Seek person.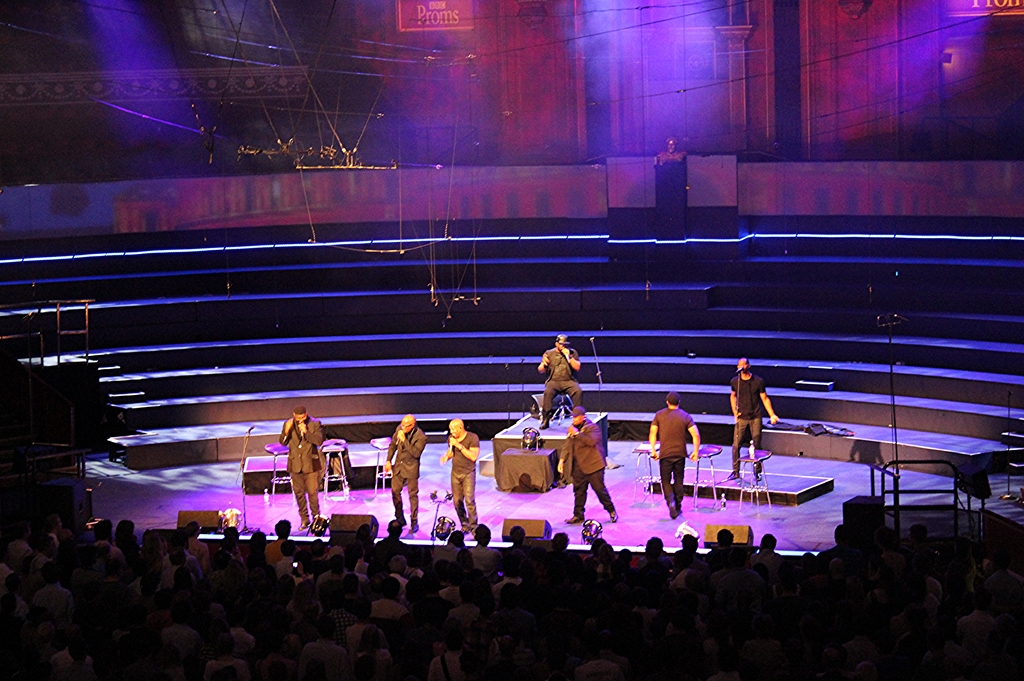
BBox(437, 417, 481, 538).
